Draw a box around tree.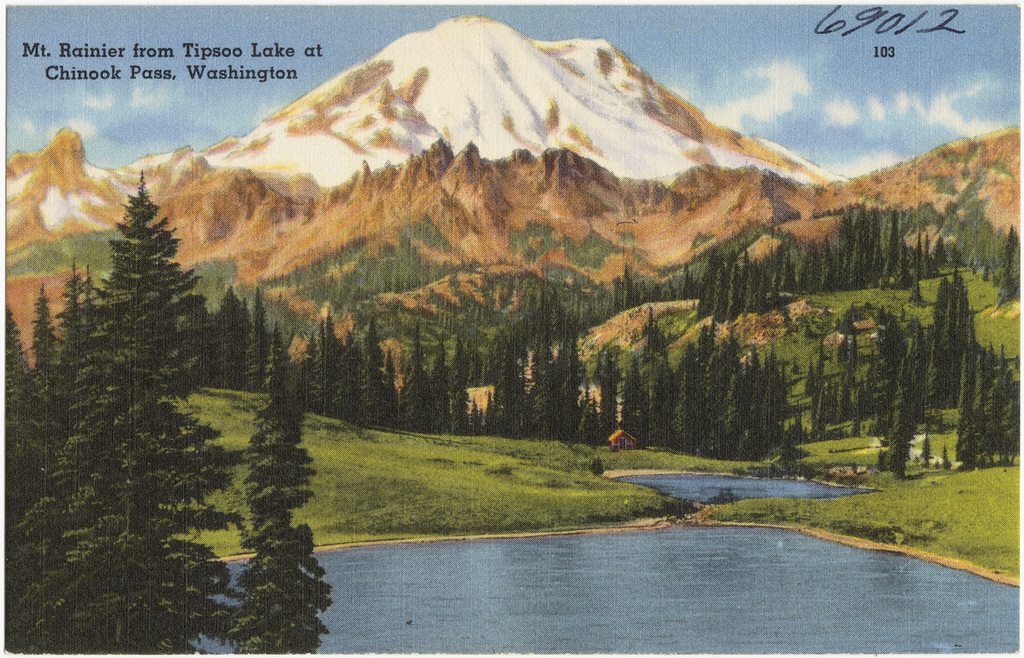
l=58, t=248, r=108, b=373.
